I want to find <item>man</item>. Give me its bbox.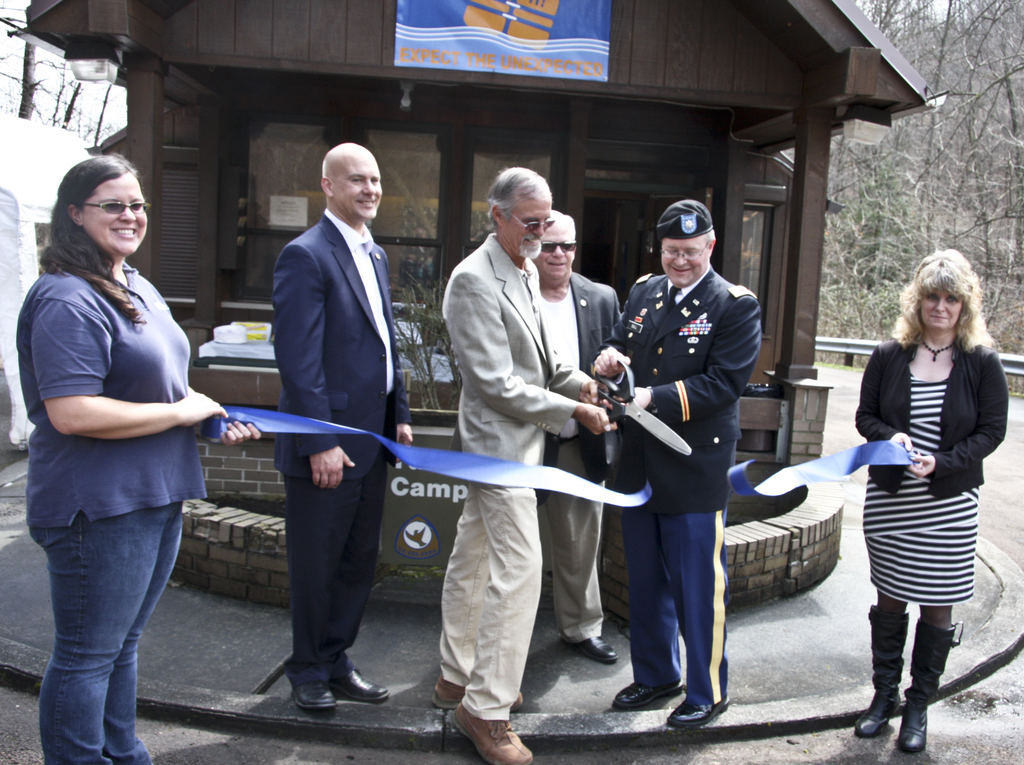
region(271, 137, 413, 713).
